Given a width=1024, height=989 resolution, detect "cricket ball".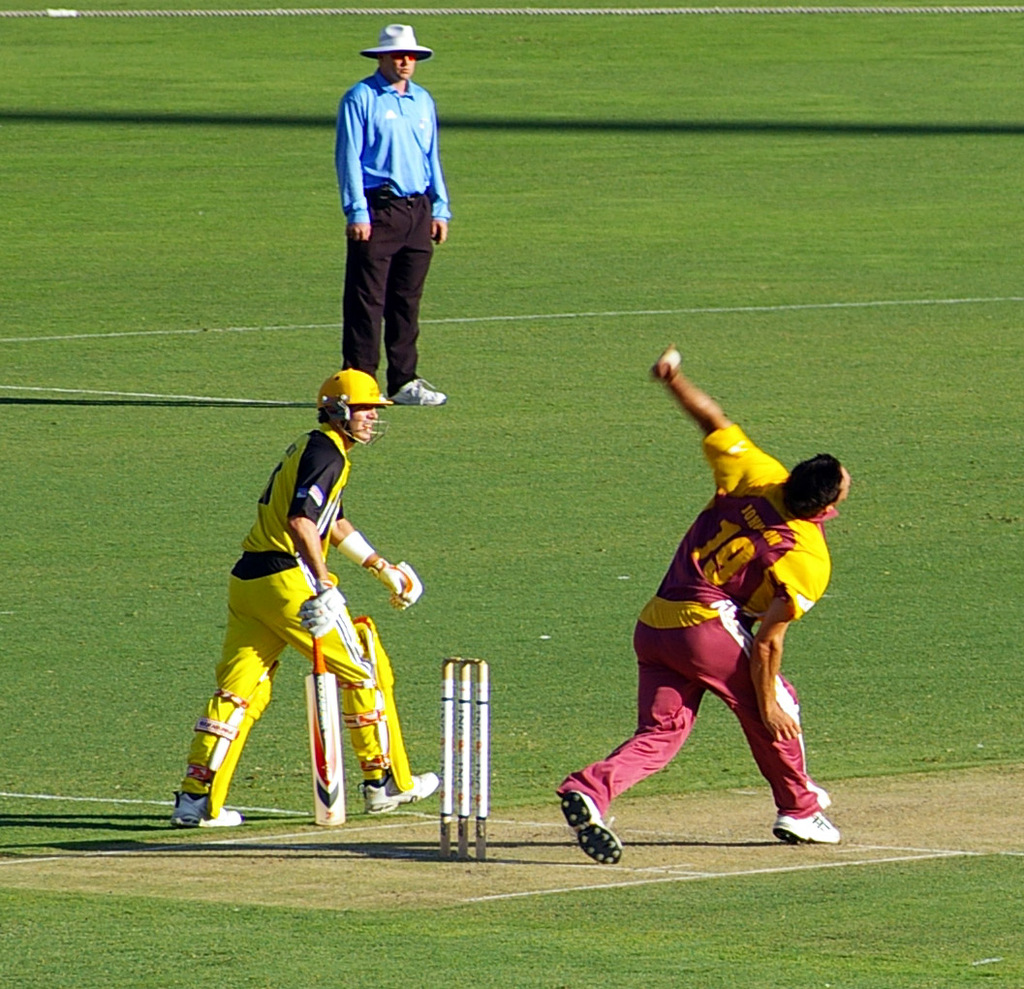
665/350/684/369.
